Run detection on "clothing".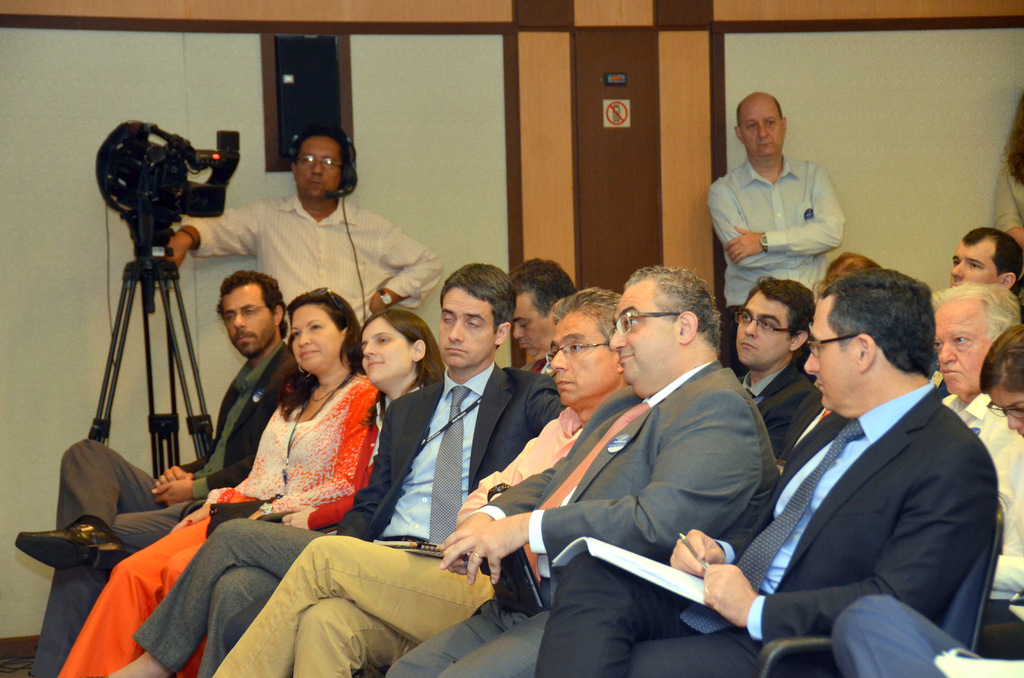
Result: {"x1": 178, "y1": 197, "x2": 446, "y2": 340}.
